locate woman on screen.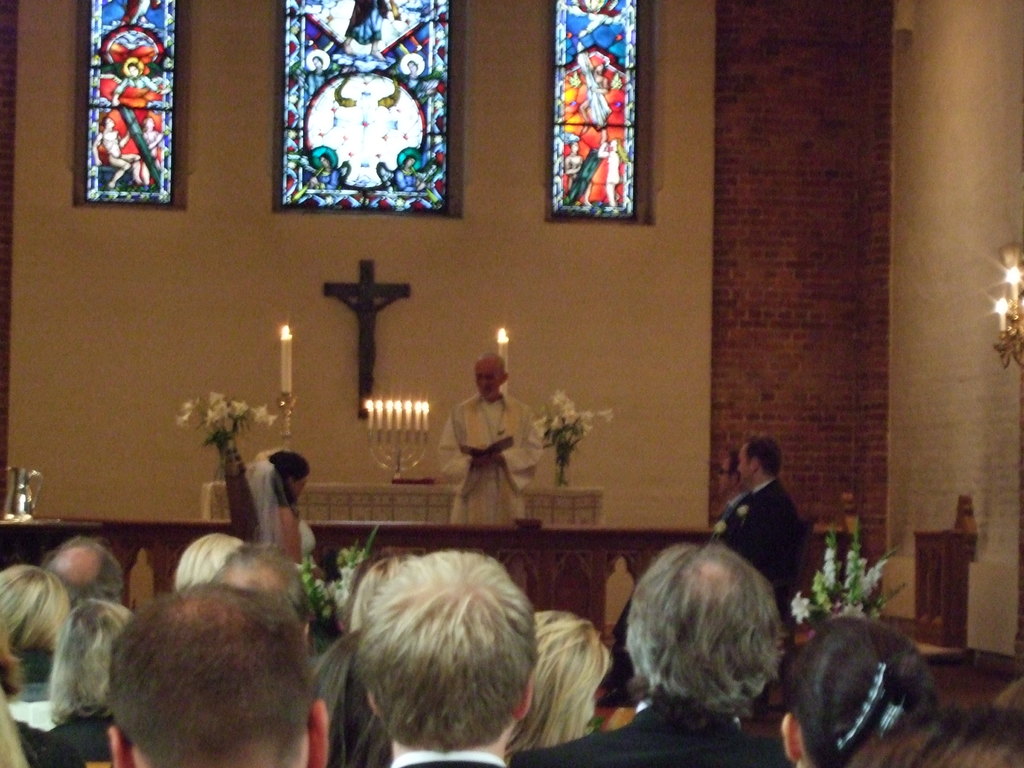
On screen at rect(780, 614, 938, 767).
